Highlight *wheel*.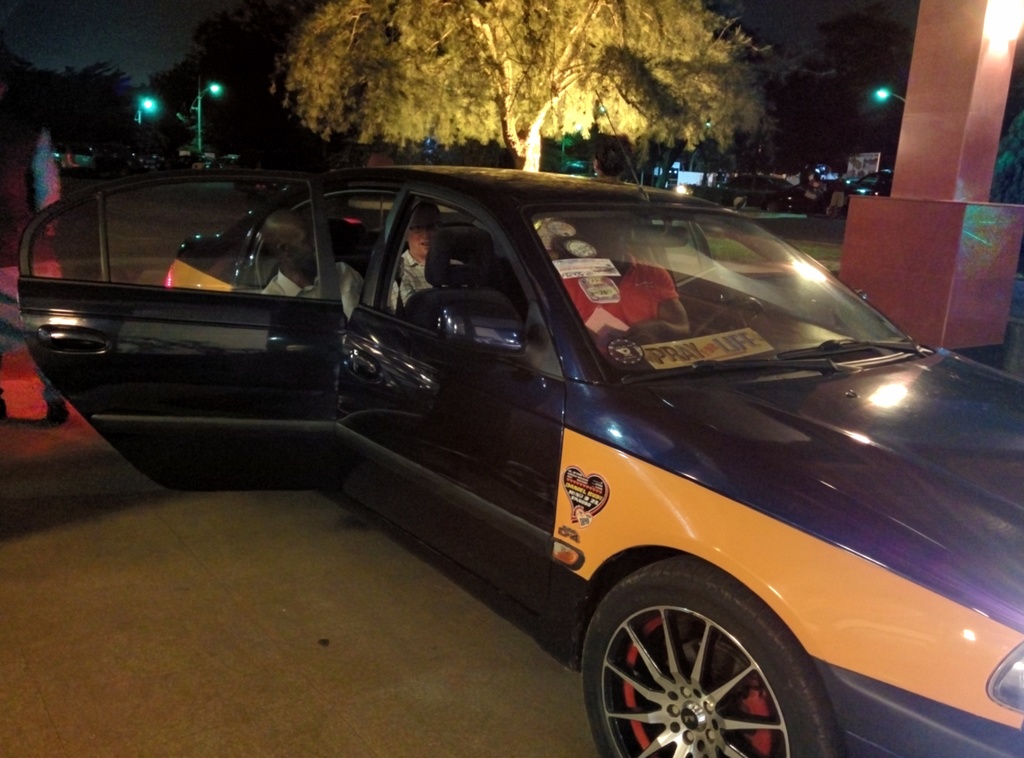
Highlighted region: [570,584,816,748].
